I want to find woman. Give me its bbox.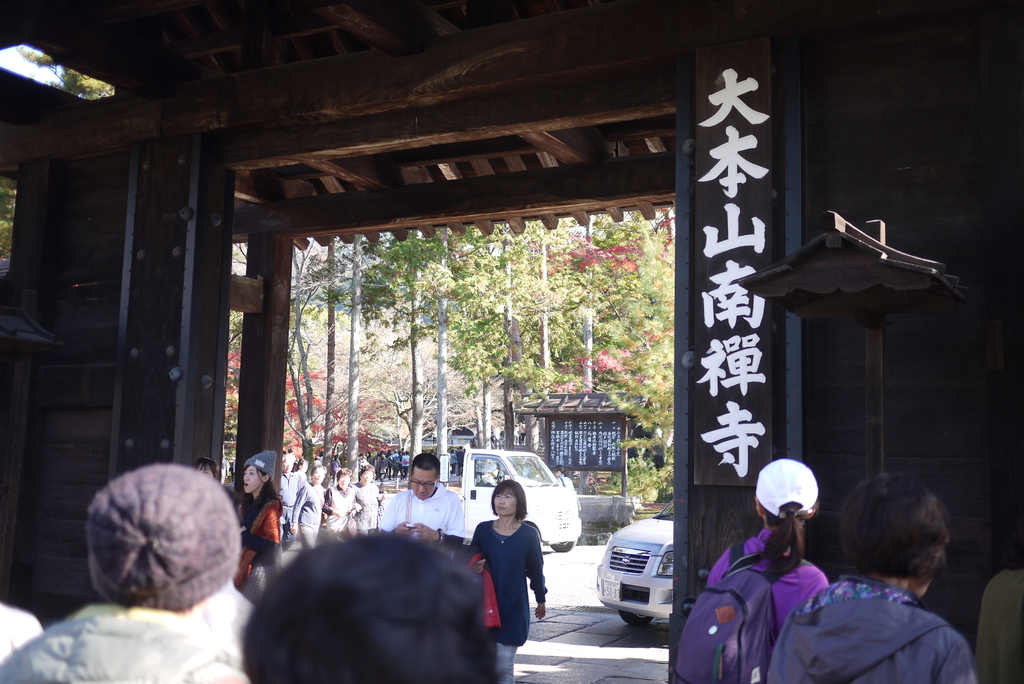
324/466/356/539.
